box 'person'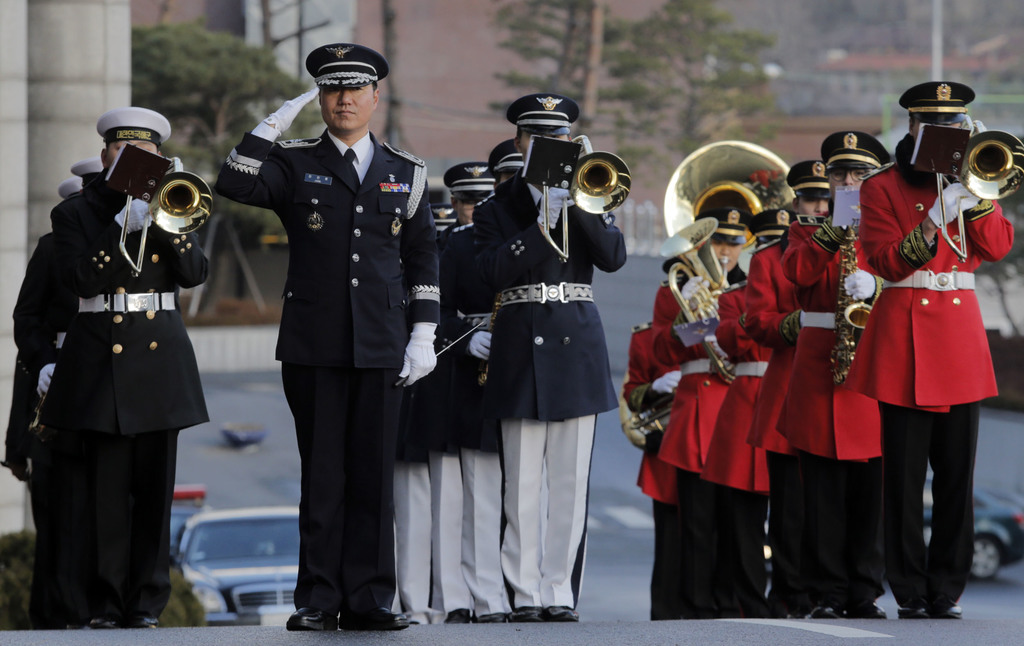
locate(652, 203, 750, 621)
